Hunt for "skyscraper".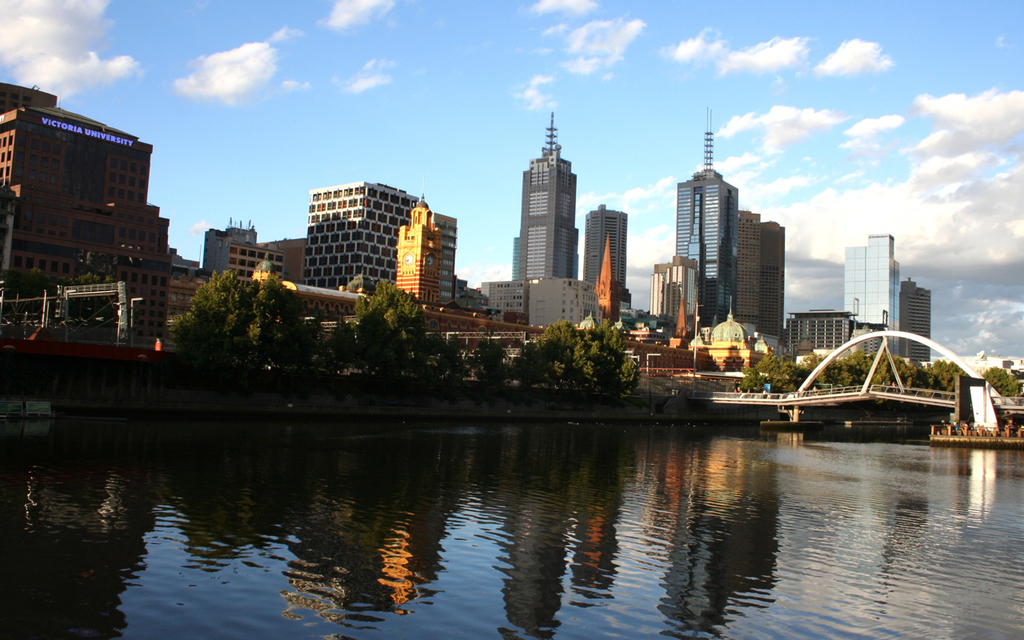
Hunted down at detection(590, 202, 622, 326).
